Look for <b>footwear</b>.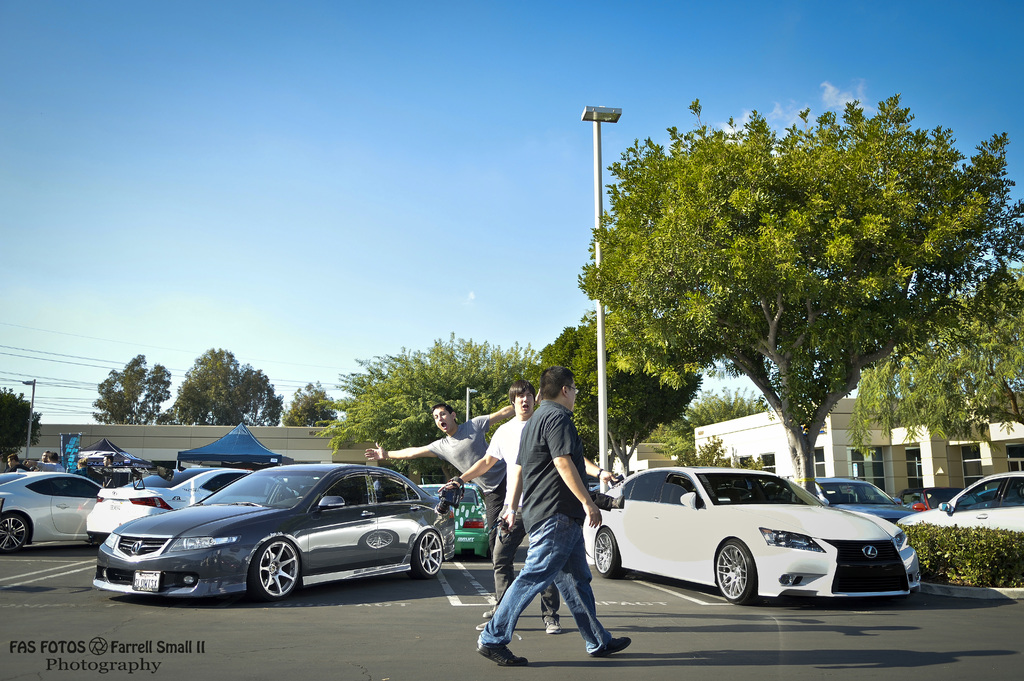
Found: [x1=589, y1=635, x2=630, y2=659].
